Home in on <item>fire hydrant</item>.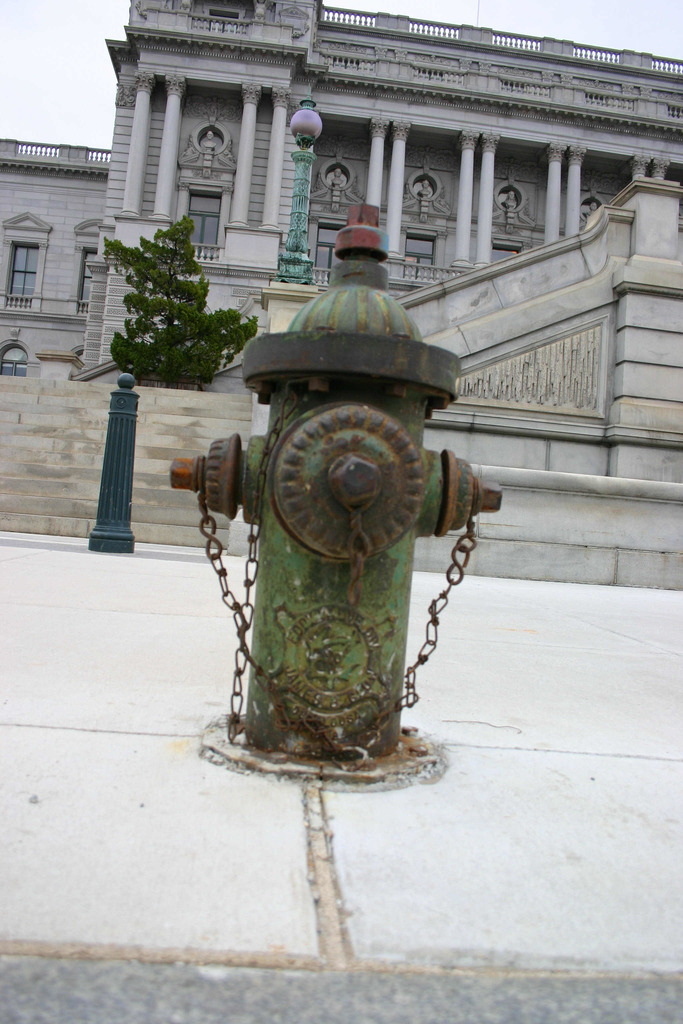
Homed in at rect(174, 199, 500, 762).
